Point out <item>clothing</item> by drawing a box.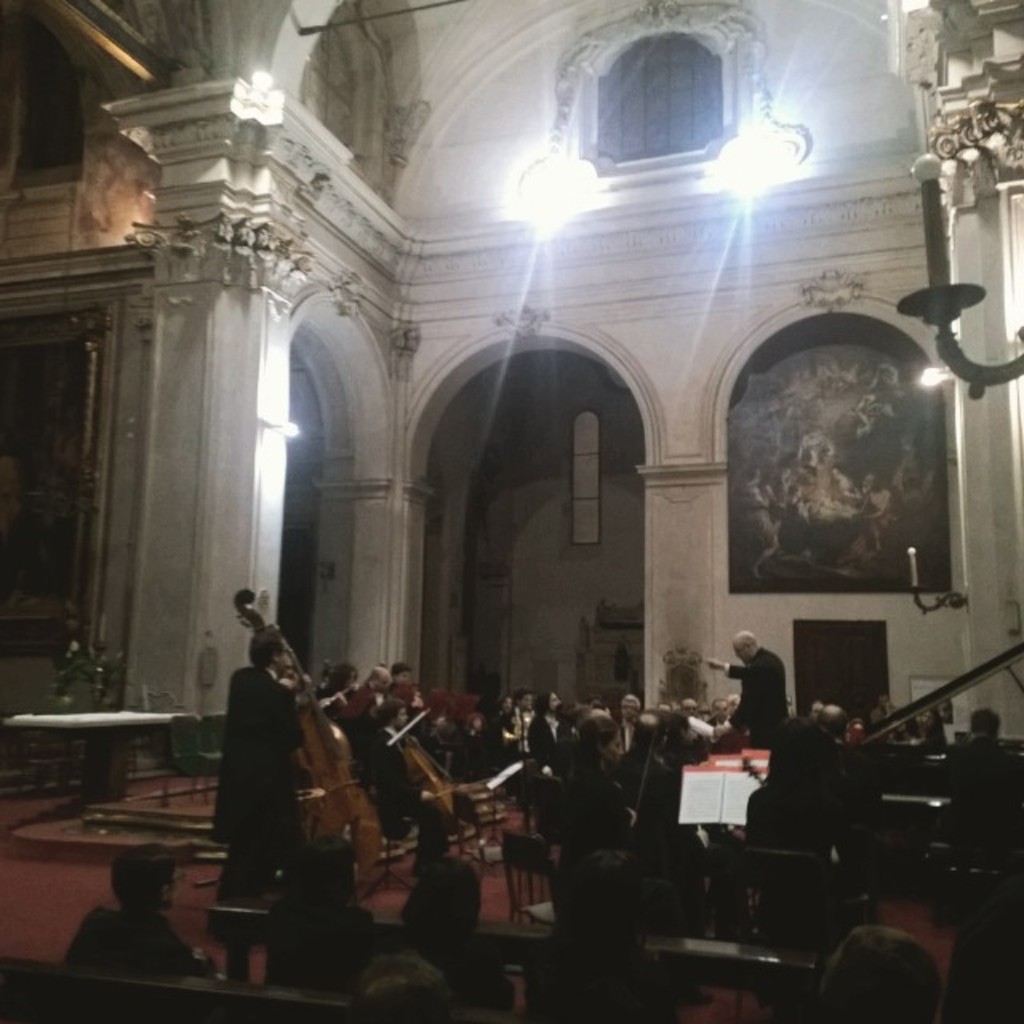
<bbox>216, 659, 309, 926</bbox>.
